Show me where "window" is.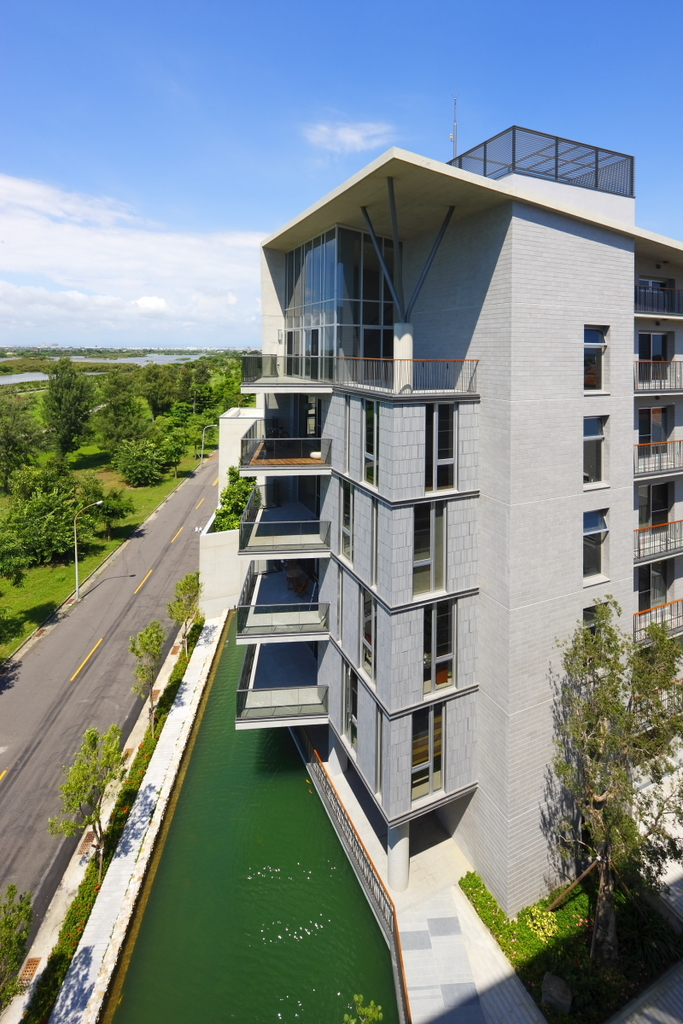
"window" is at box(424, 403, 469, 496).
